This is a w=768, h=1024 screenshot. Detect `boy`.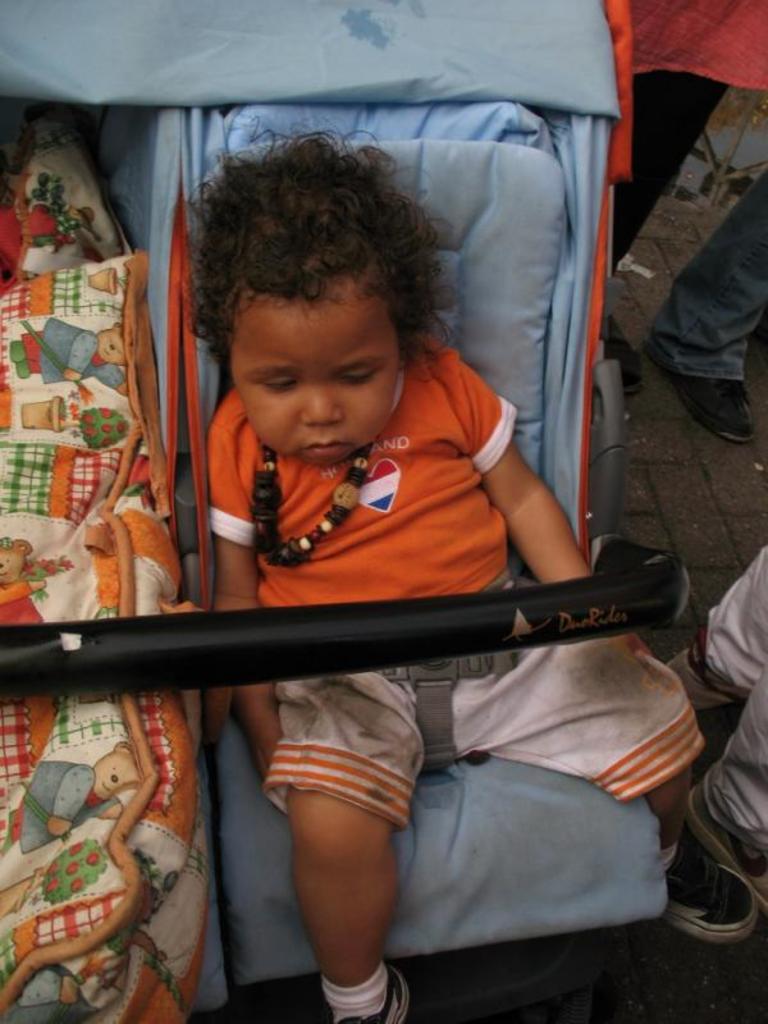
[137,109,632,989].
